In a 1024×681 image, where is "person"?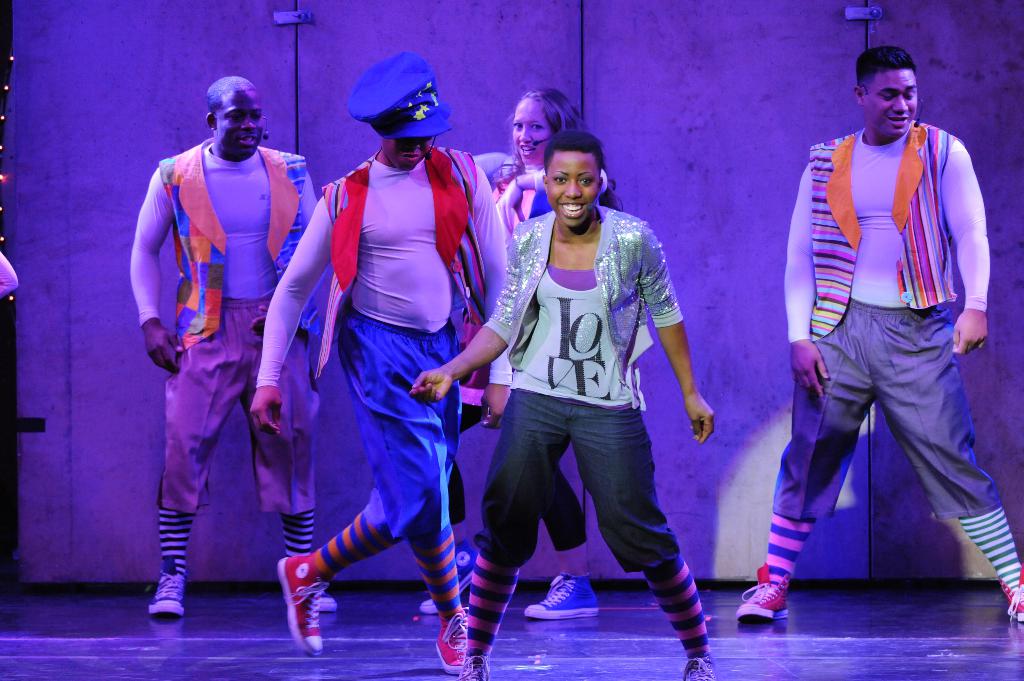
bbox=(408, 131, 717, 680).
